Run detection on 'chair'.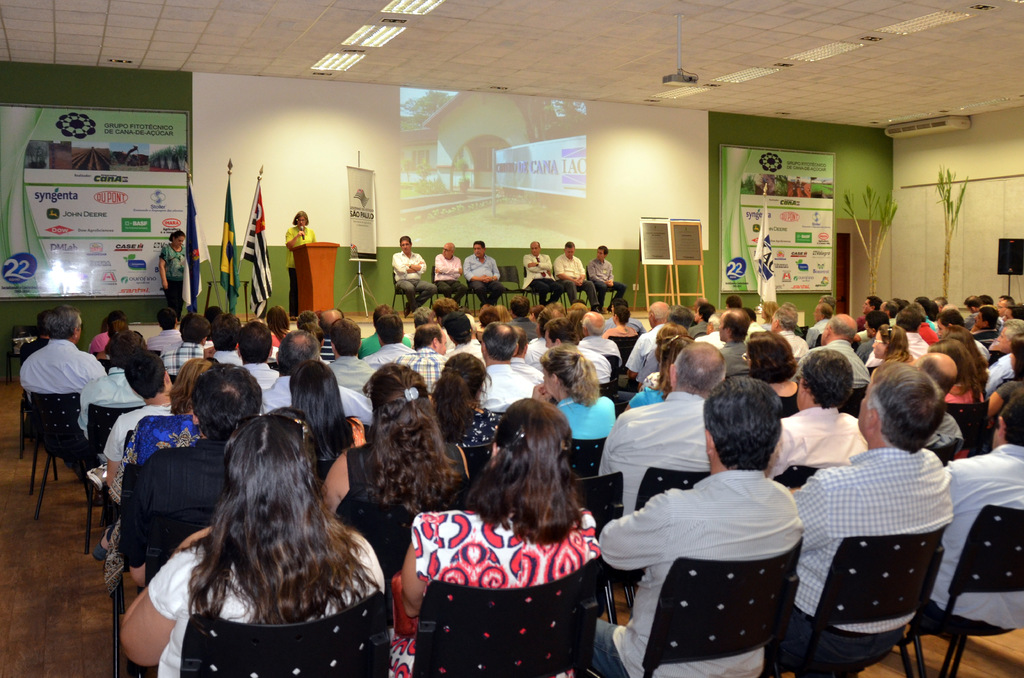
Result: 924,442,959,467.
